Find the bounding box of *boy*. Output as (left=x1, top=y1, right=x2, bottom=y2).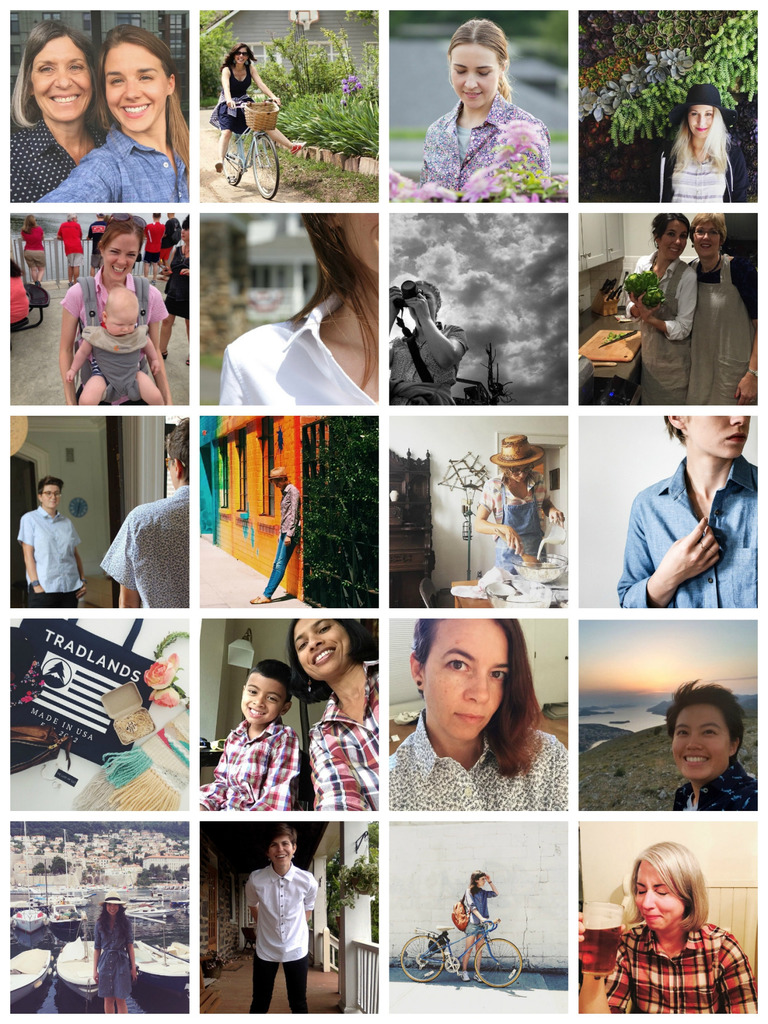
(left=250, top=468, right=302, bottom=604).
